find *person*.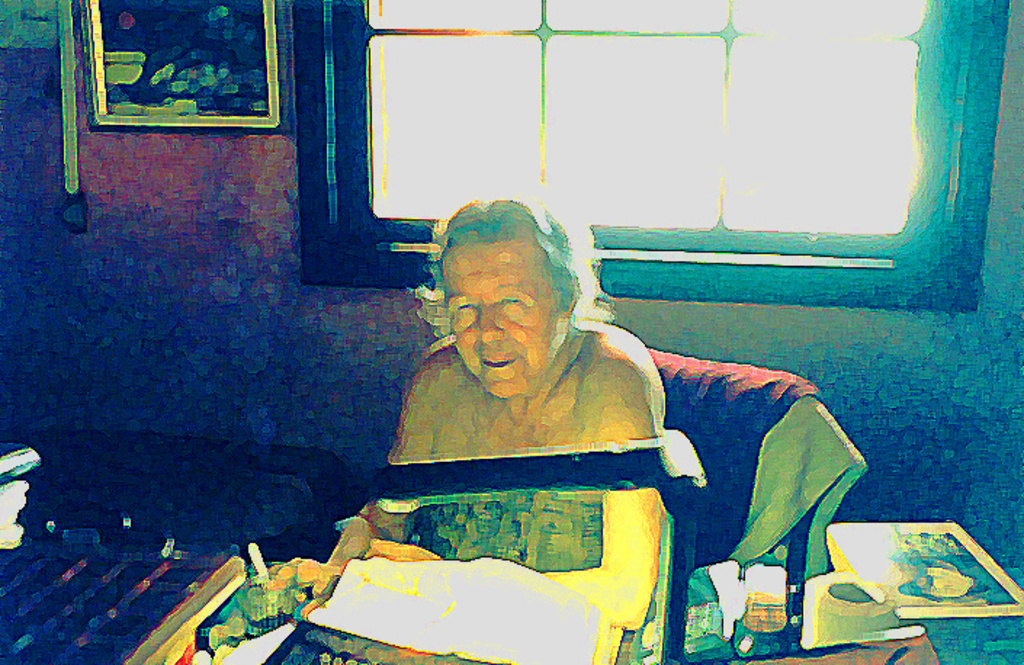
[left=372, top=193, right=670, bottom=534].
